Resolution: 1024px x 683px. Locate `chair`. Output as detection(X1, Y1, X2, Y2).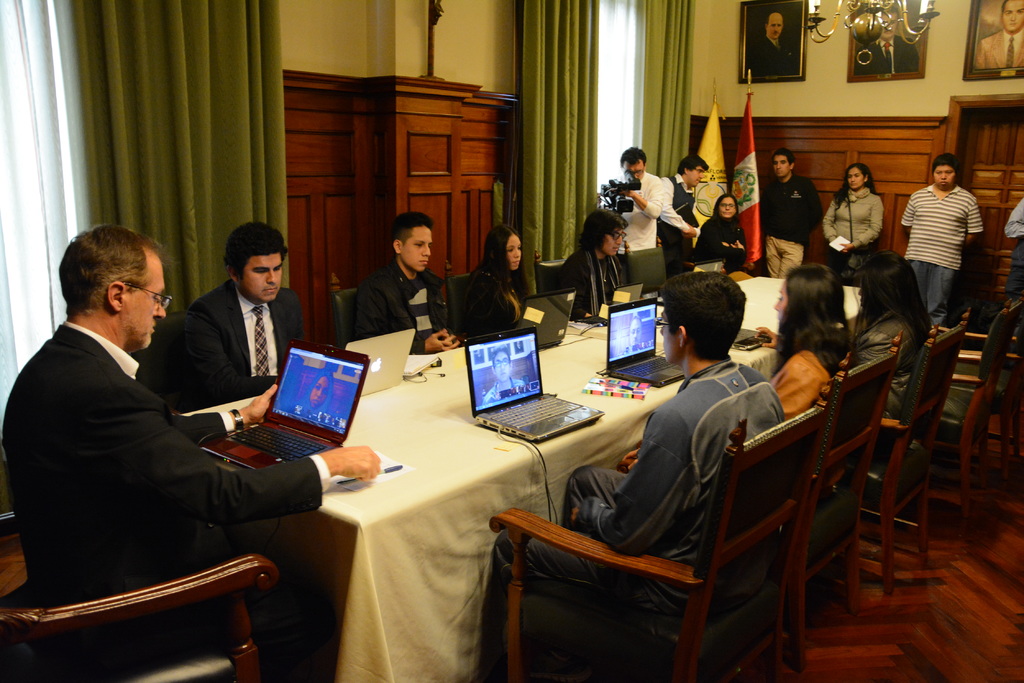
detection(630, 321, 902, 649).
